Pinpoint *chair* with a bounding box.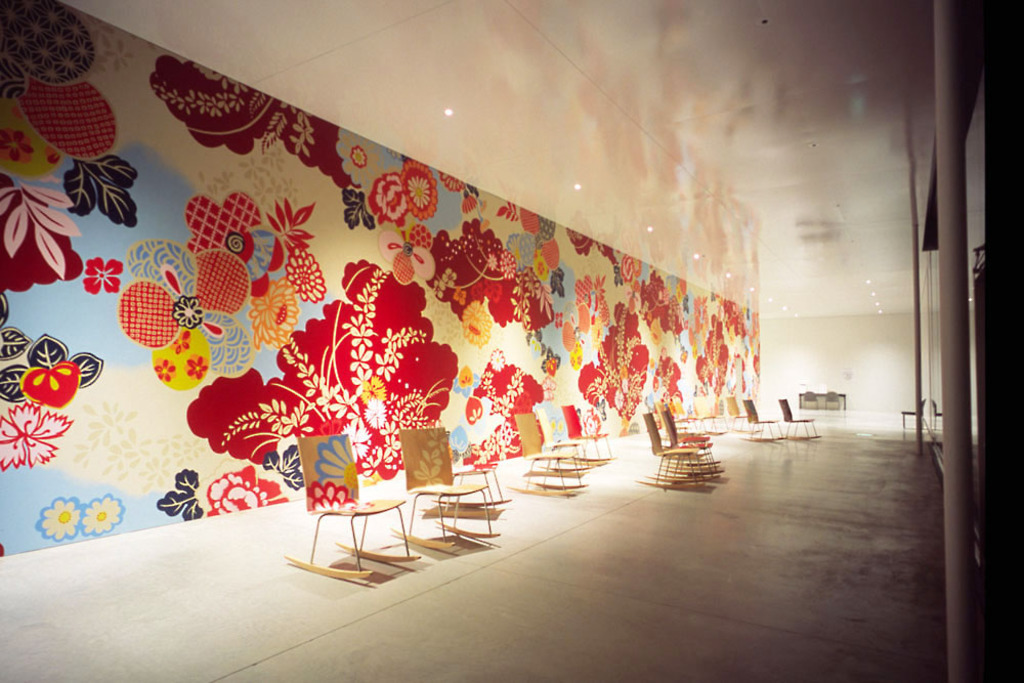
box=[782, 395, 814, 440].
